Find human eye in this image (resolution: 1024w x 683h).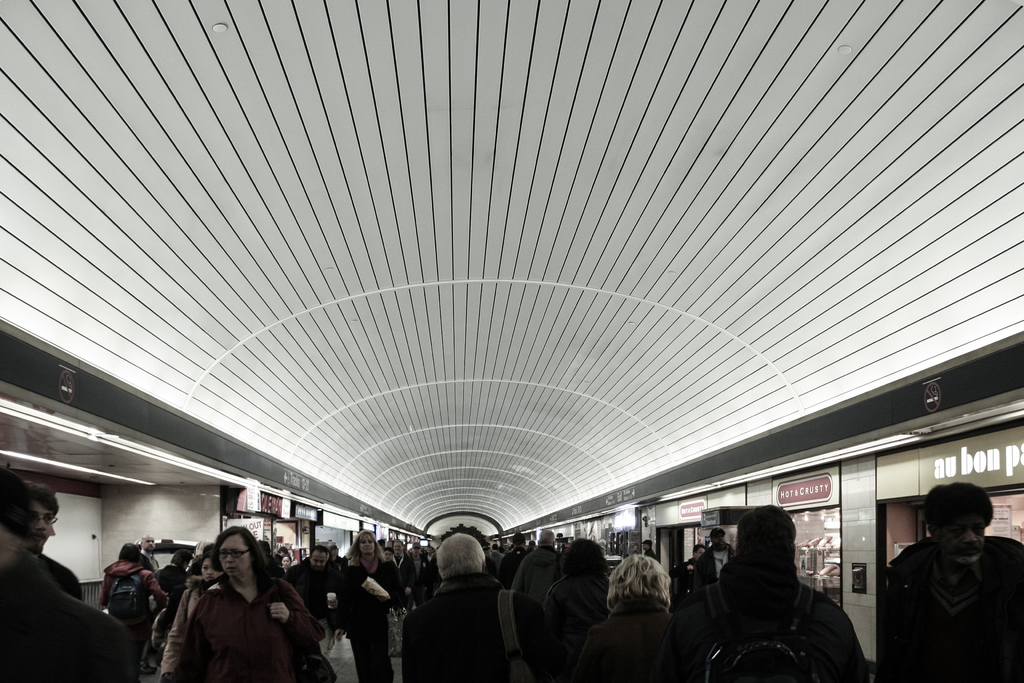
rect(367, 540, 371, 543).
